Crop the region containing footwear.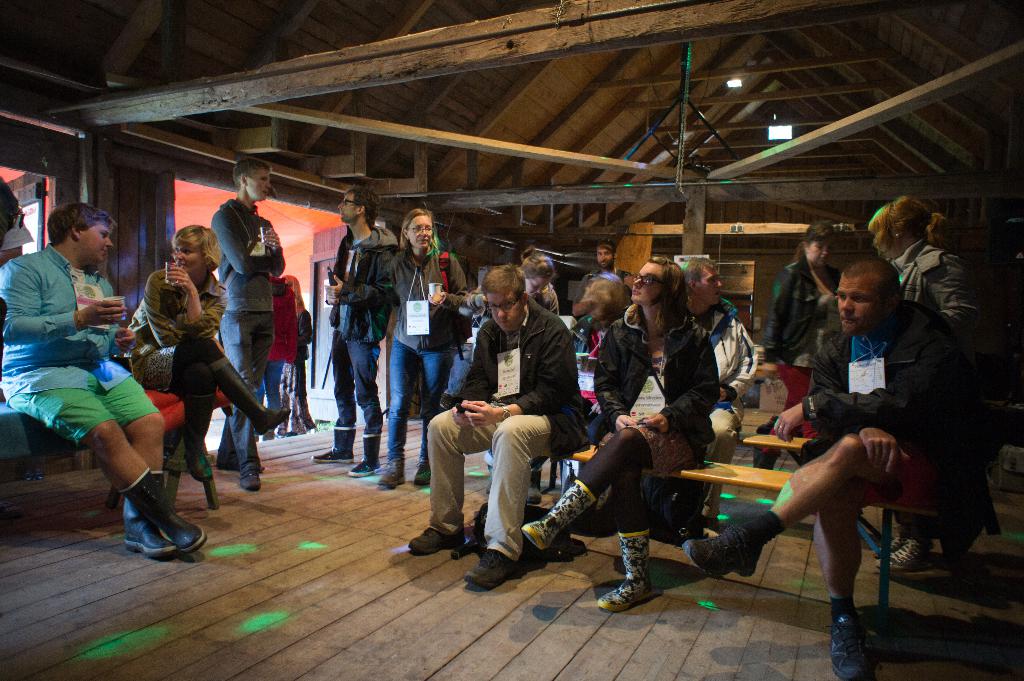
Crop region: rect(120, 474, 187, 564).
